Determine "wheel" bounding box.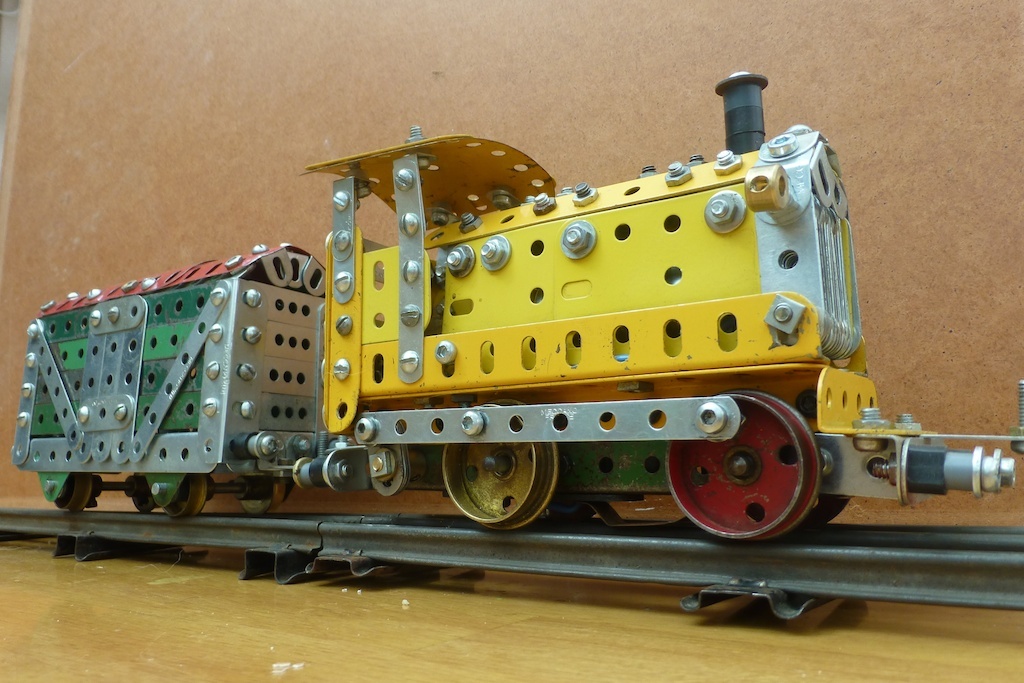
Determined: region(660, 385, 829, 541).
